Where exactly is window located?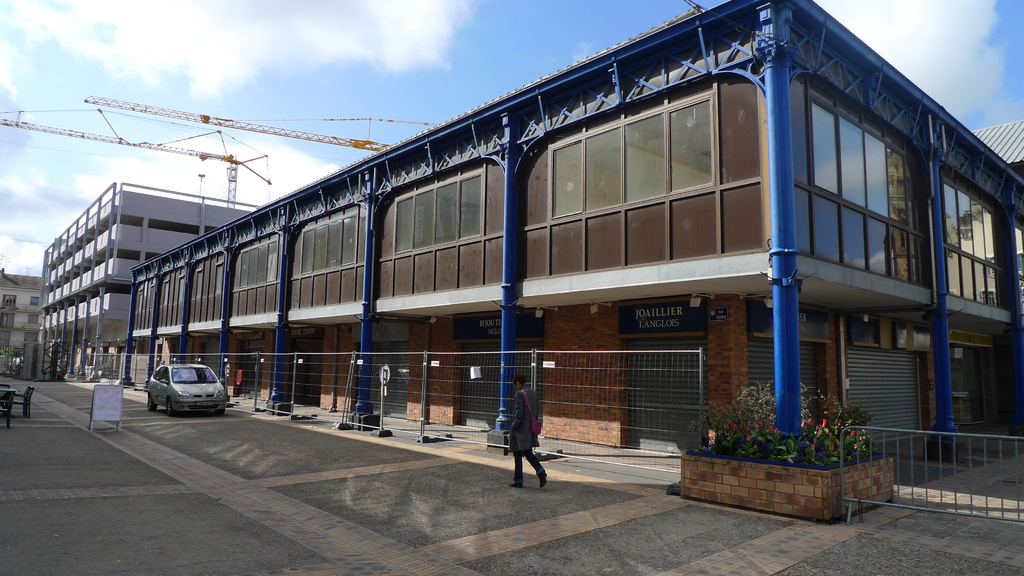
Its bounding box is rect(28, 313, 40, 324).
